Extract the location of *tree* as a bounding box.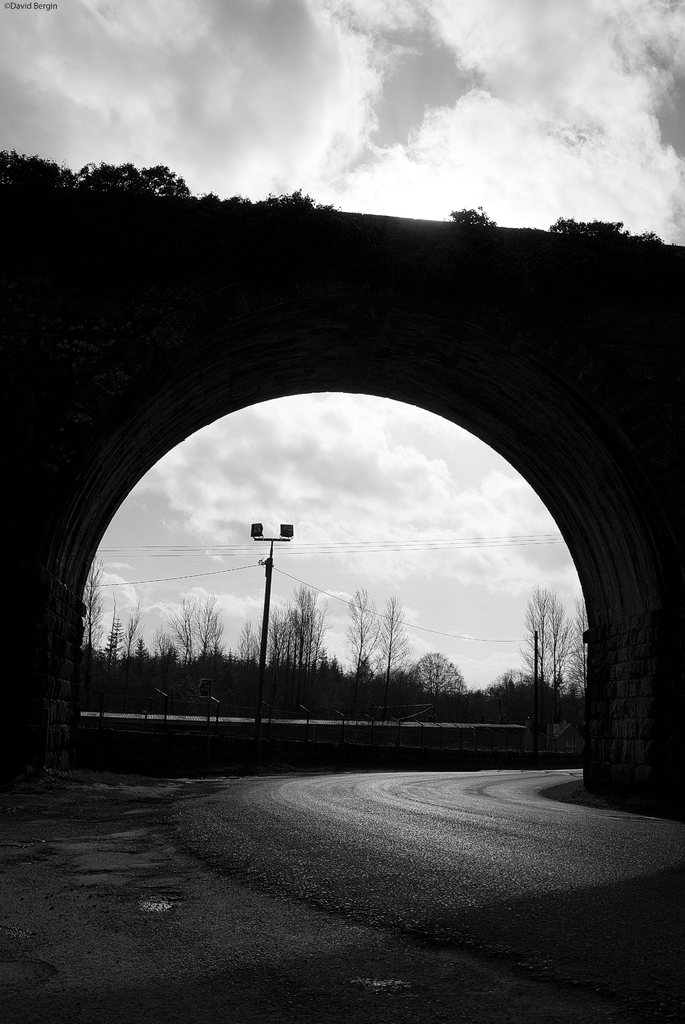
(left=510, top=586, right=580, bottom=702).
